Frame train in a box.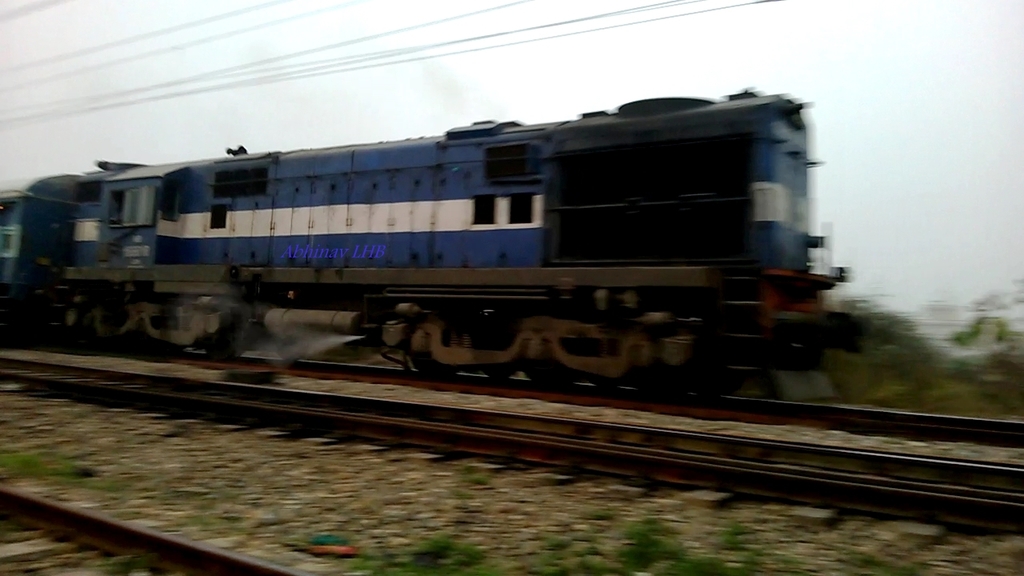
rect(0, 92, 866, 393).
